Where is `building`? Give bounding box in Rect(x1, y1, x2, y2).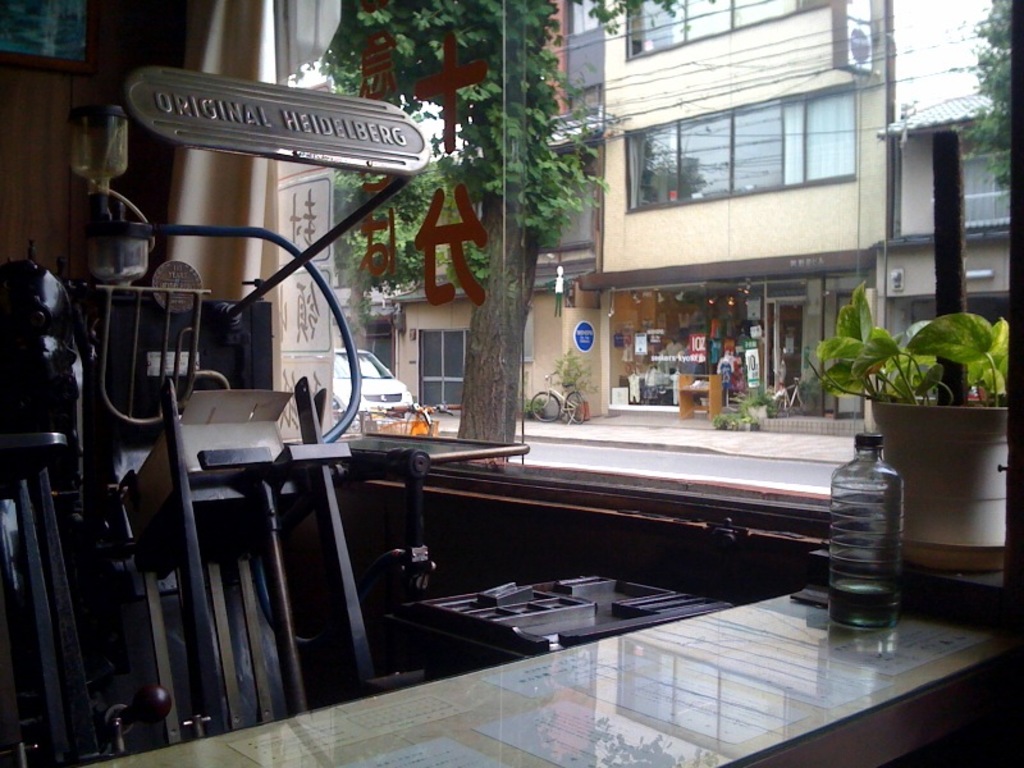
Rect(1, 0, 1023, 767).
